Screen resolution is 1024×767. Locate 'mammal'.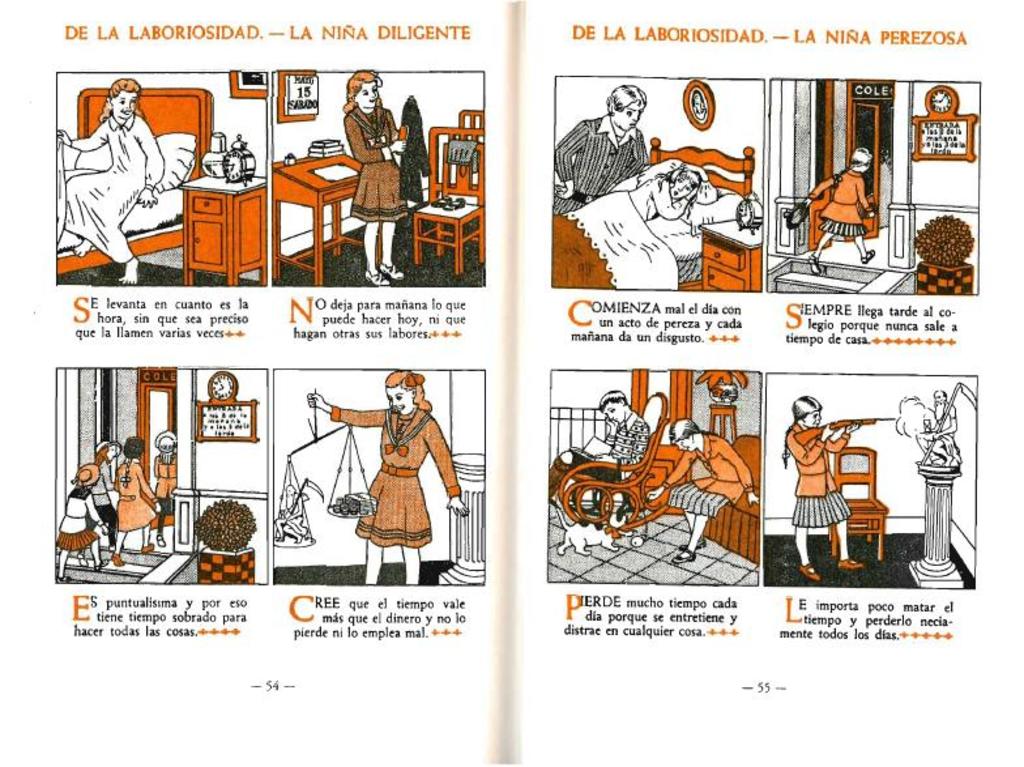
648:418:761:563.
